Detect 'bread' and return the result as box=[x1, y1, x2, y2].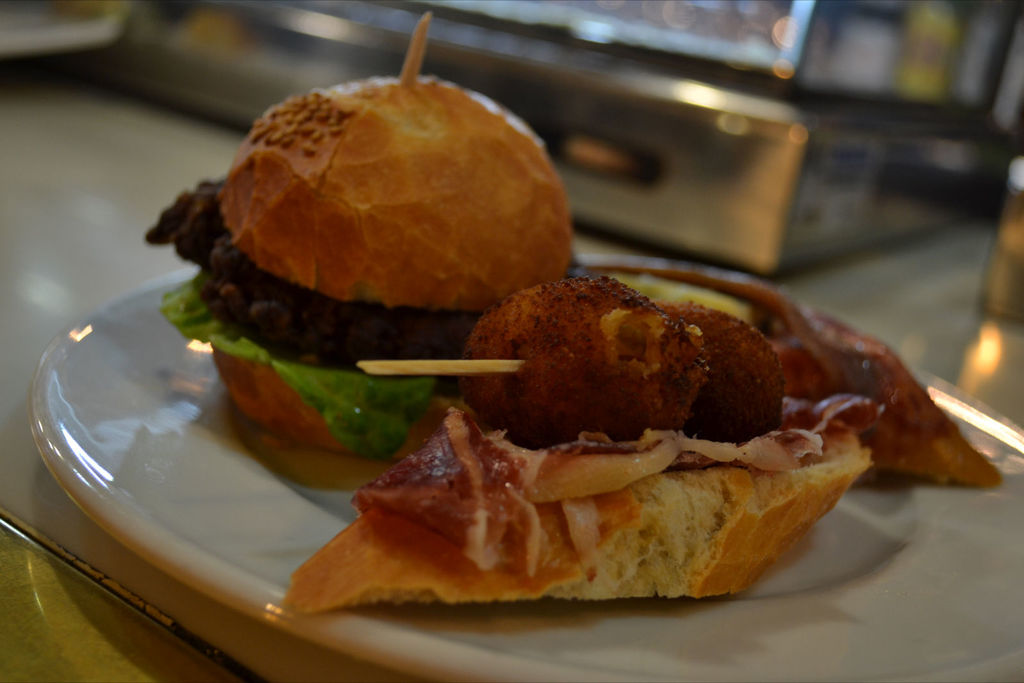
box=[211, 352, 353, 458].
